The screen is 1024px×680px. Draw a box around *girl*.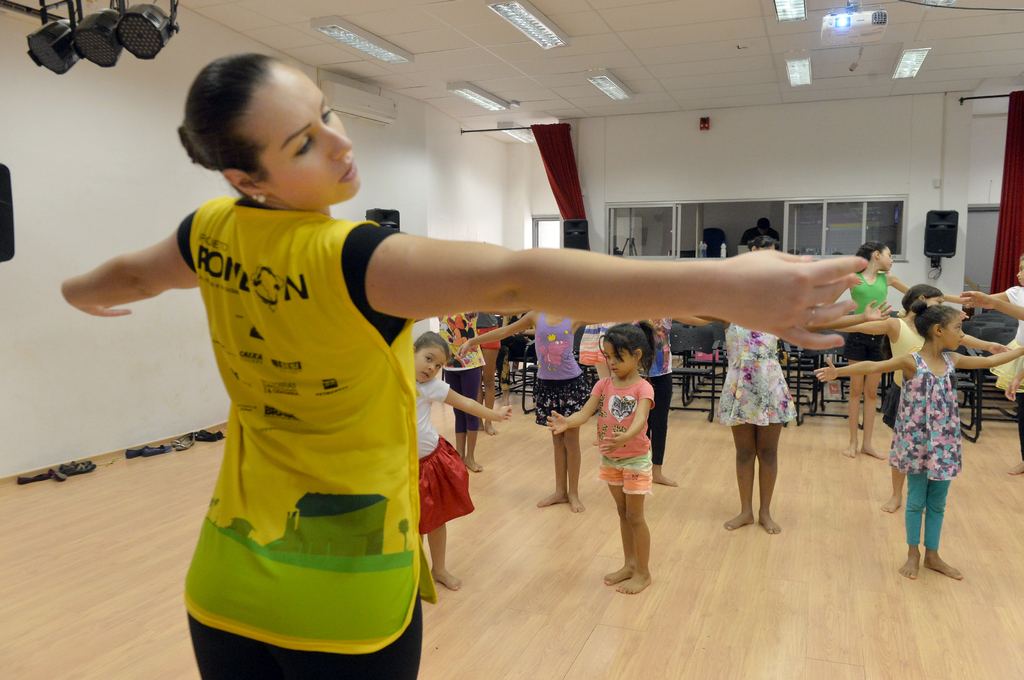
[815, 304, 1023, 572].
